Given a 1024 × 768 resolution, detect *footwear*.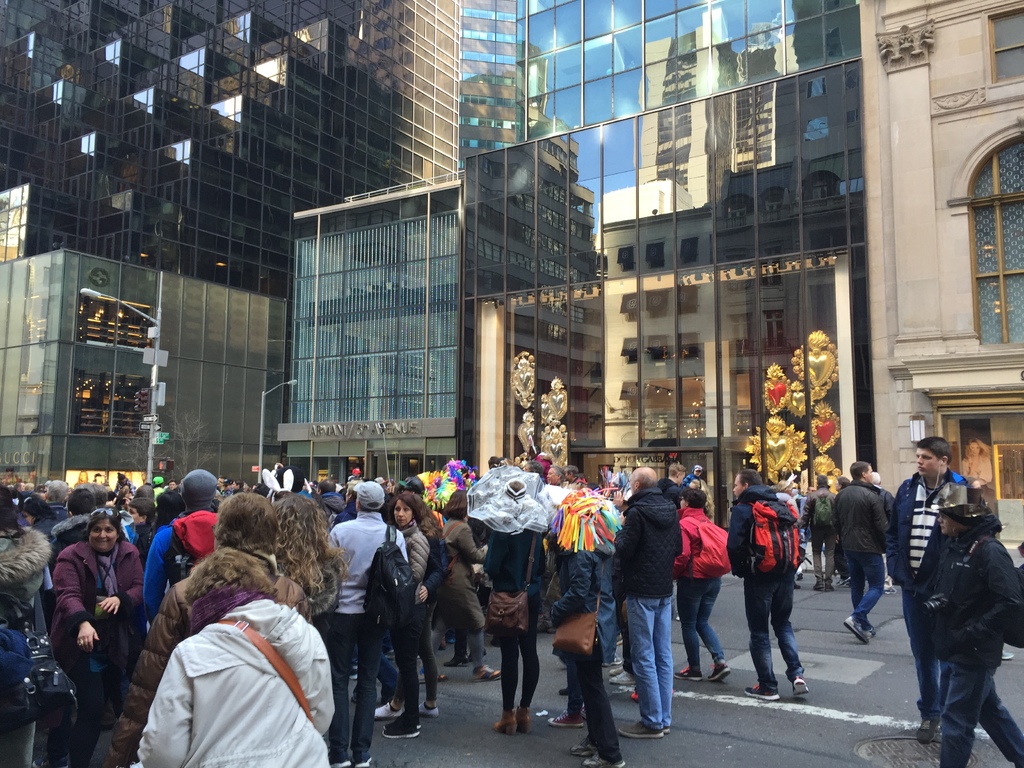
799, 572, 804, 576.
